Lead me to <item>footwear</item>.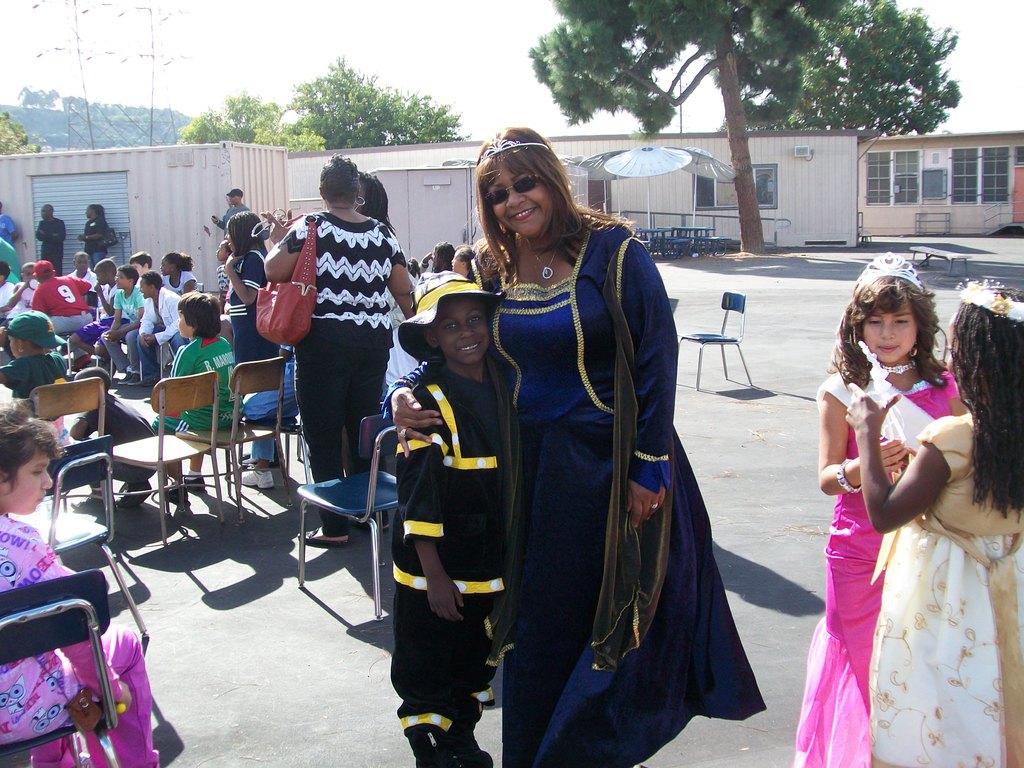
Lead to [left=136, top=376, right=157, bottom=383].
